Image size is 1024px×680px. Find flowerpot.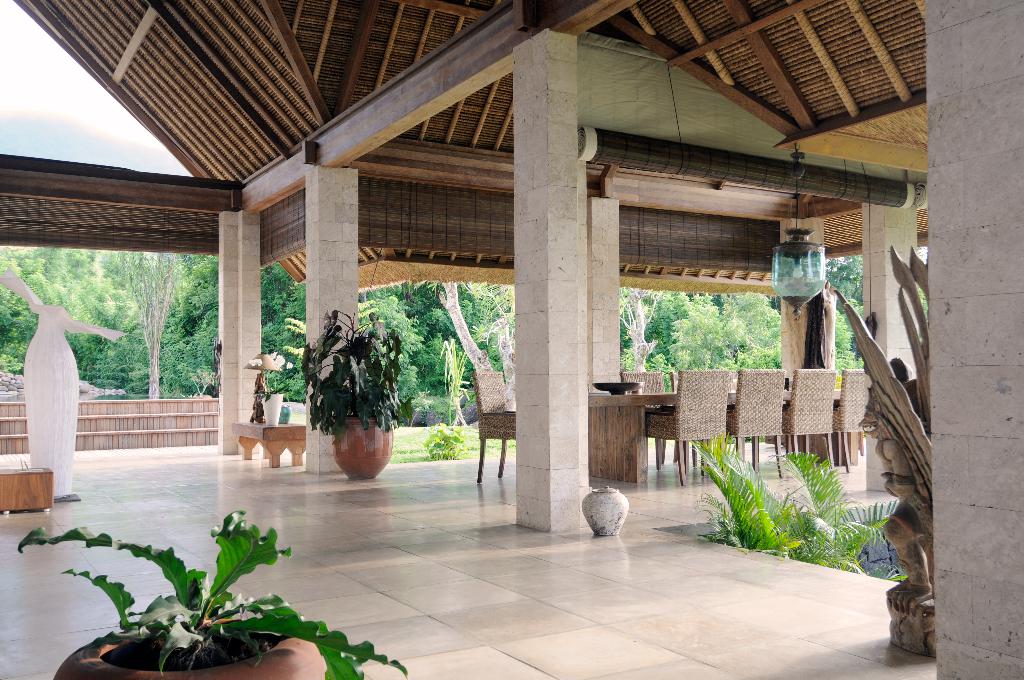
(321,414,387,482).
